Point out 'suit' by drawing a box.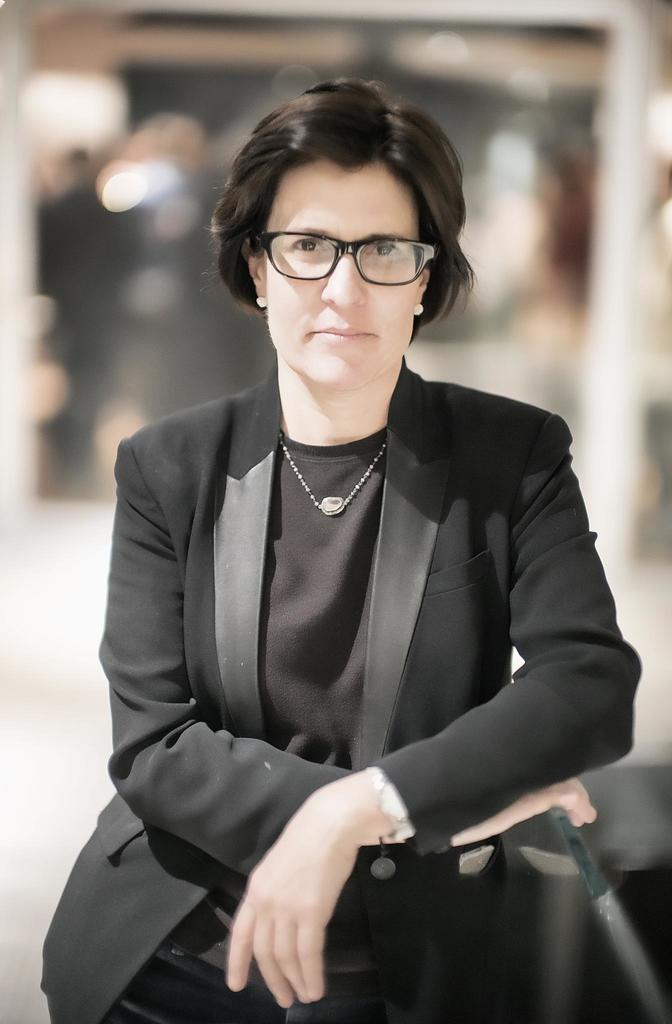
<bbox>86, 257, 638, 1017</bbox>.
